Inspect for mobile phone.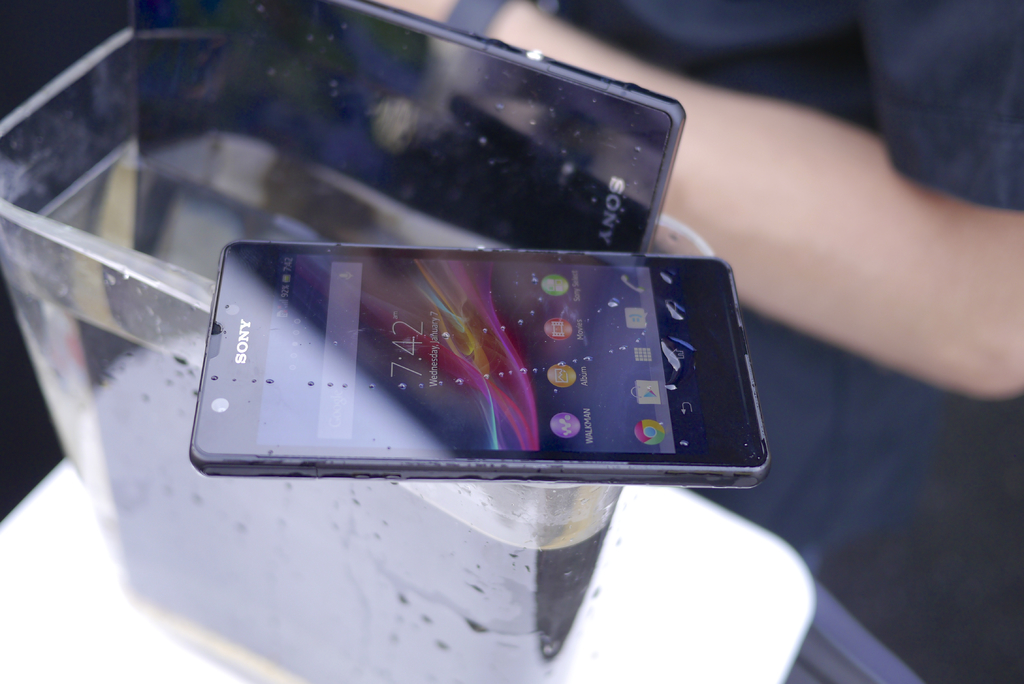
Inspection: crop(156, 230, 784, 500).
